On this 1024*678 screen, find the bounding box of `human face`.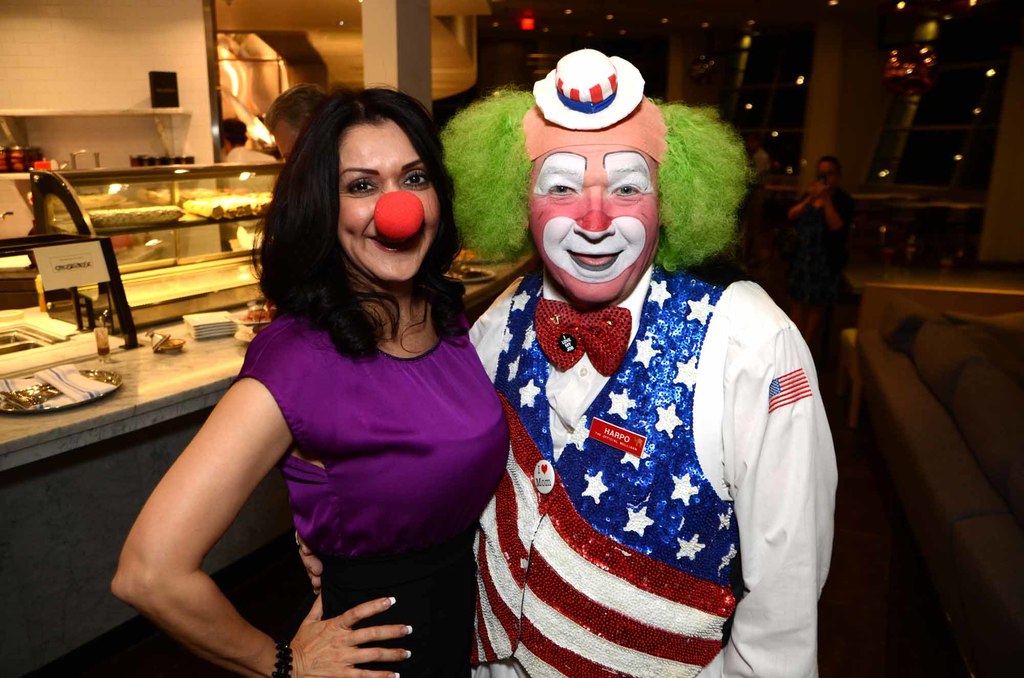
Bounding box: box=[529, 143, 665, 308].
